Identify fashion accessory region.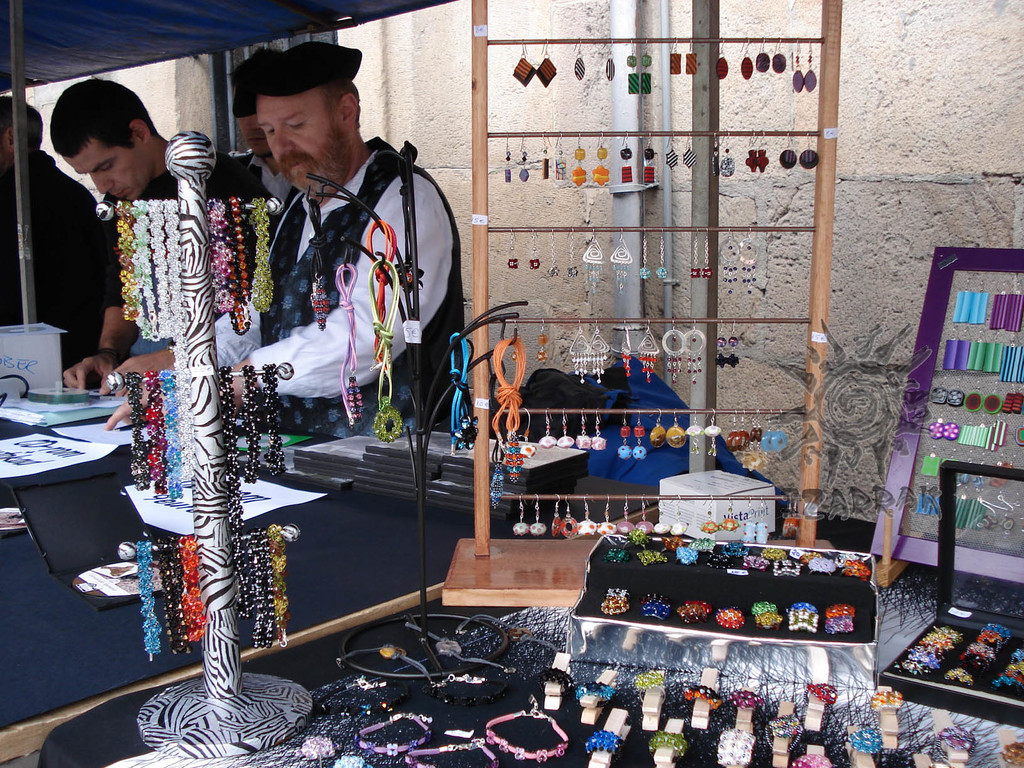
Region: <region>685, 132, 696, 166</region>.
